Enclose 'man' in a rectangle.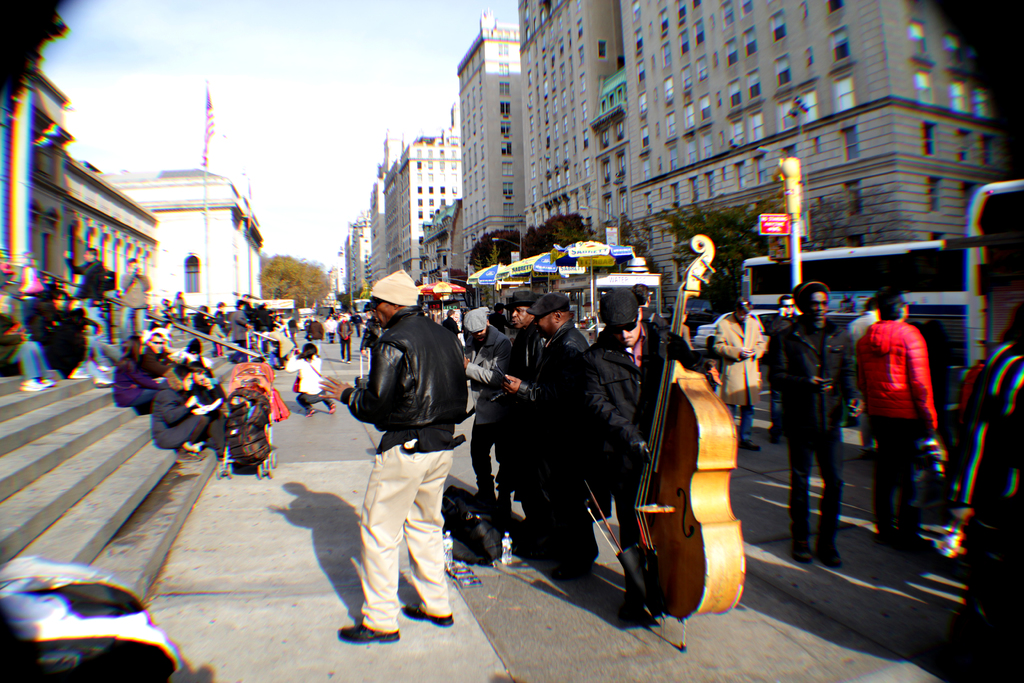
box=[761, 292, 802, 445].
